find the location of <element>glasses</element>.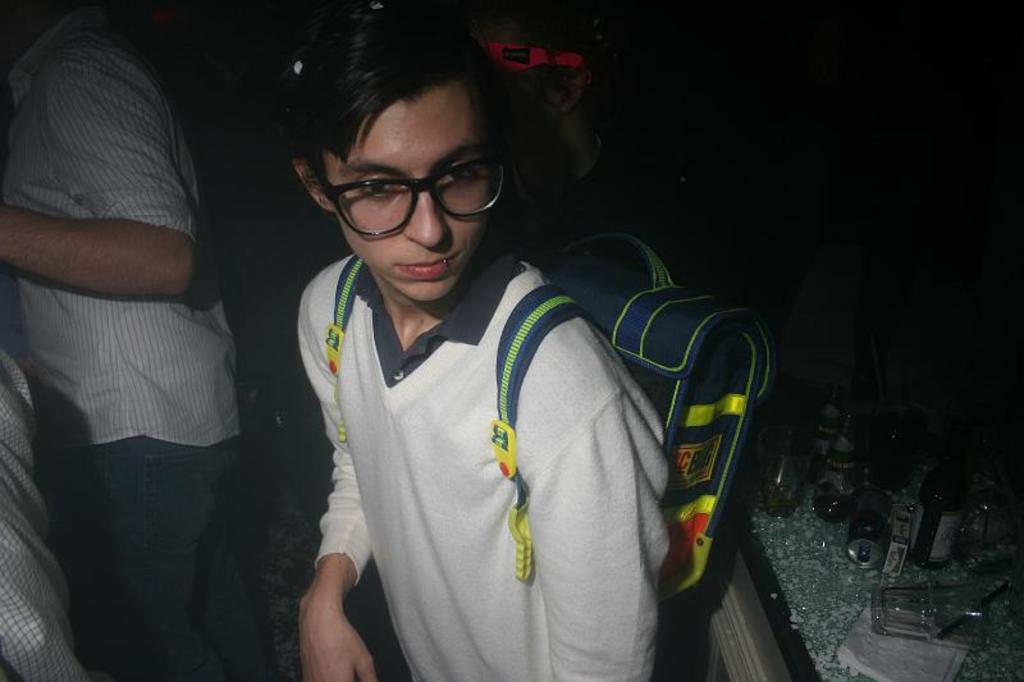
Location: <bbox>303, 141, 509, 224</bbox>.
